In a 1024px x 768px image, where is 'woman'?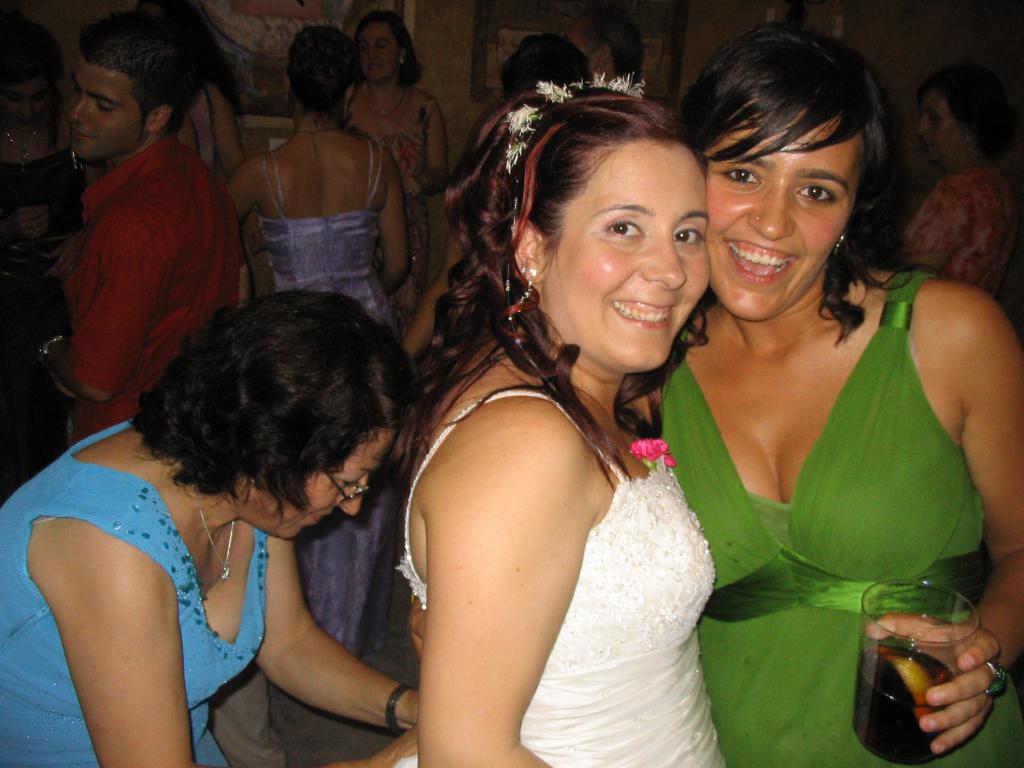
369,70,753,767.
